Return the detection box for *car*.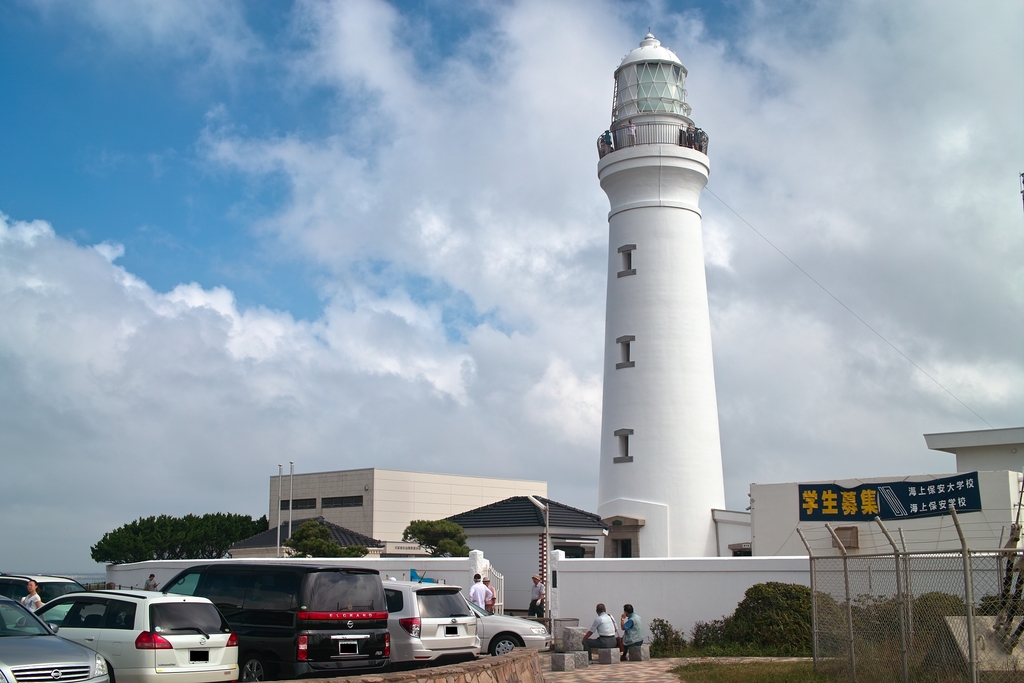
(15,579,241,682).
